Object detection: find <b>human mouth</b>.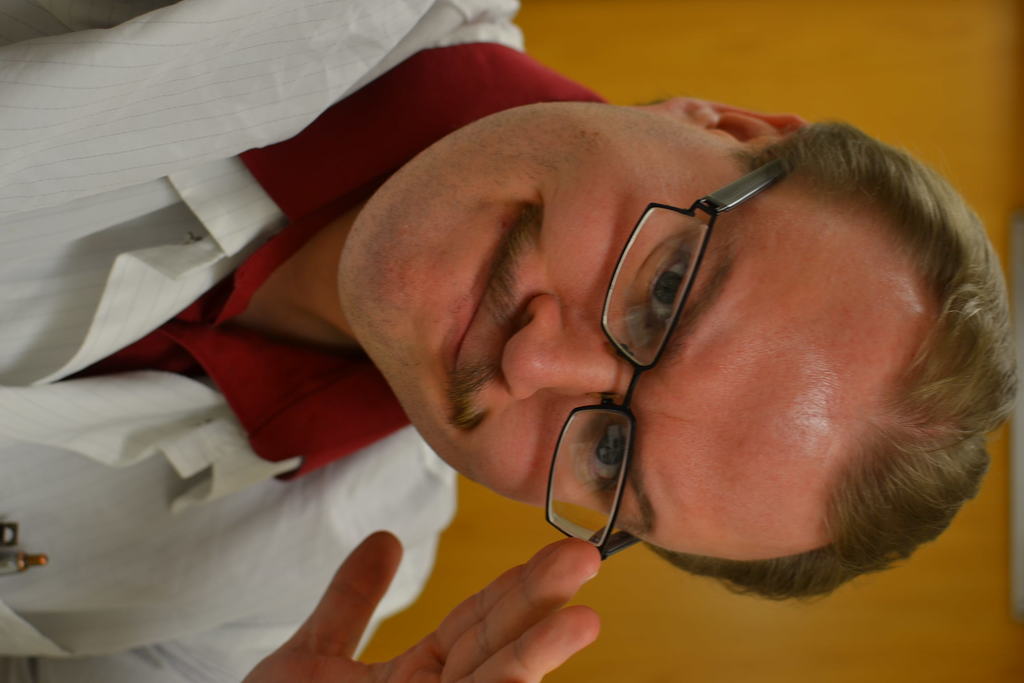
region(451, 204, 532, 369).
